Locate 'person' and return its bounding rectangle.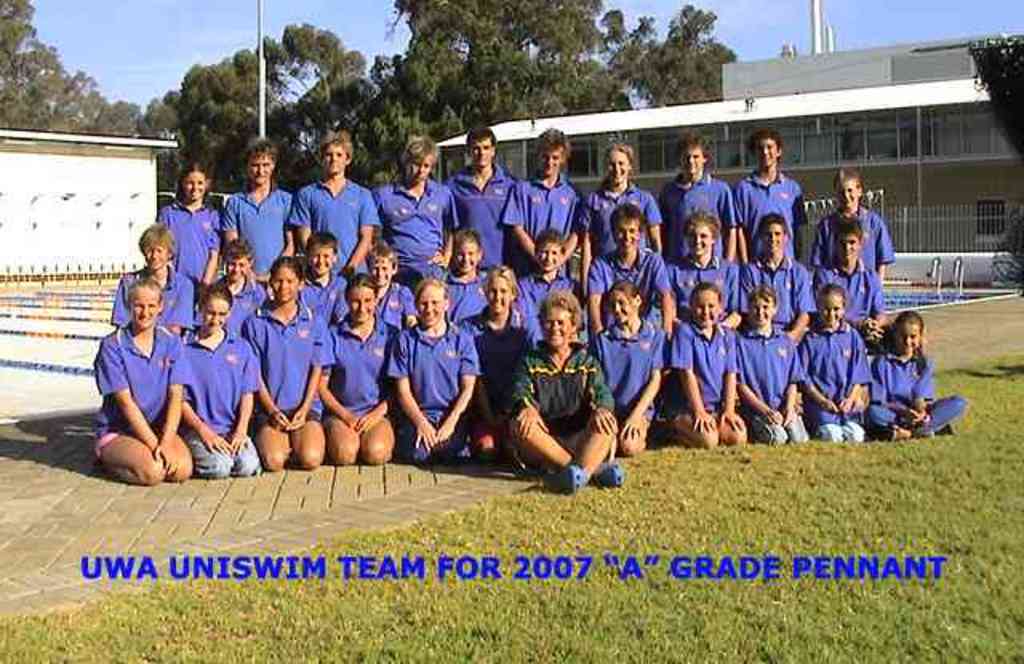
bbox(443, 229, 498, 336).
